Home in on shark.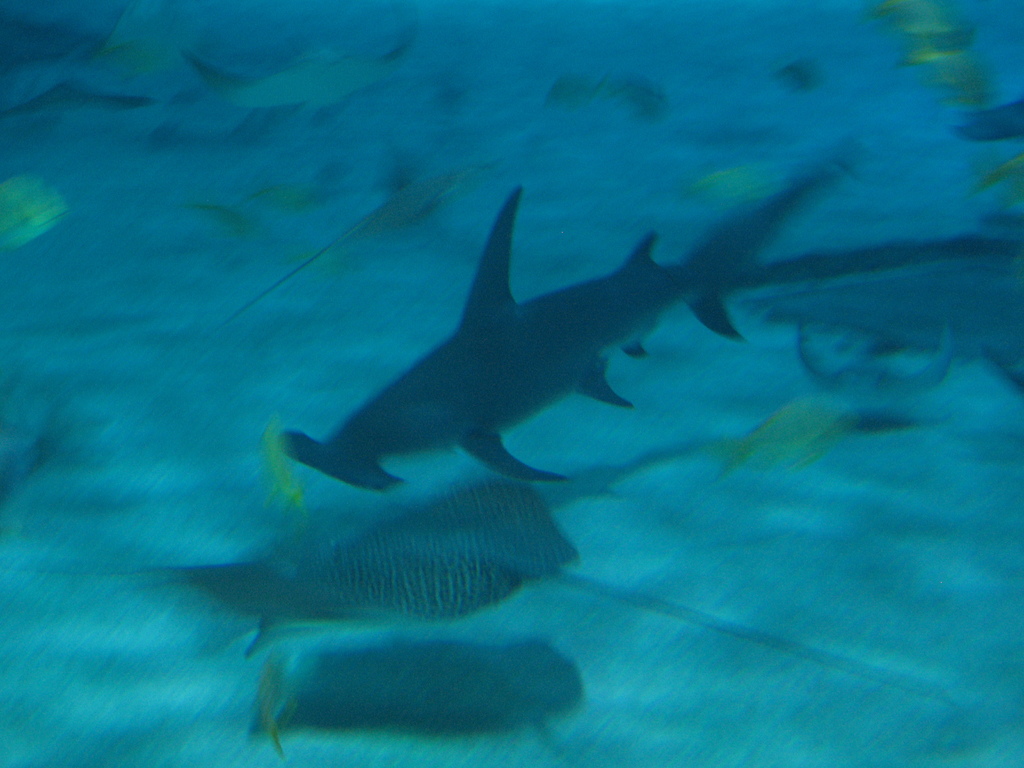
Homed in at 276:164:850:472.
